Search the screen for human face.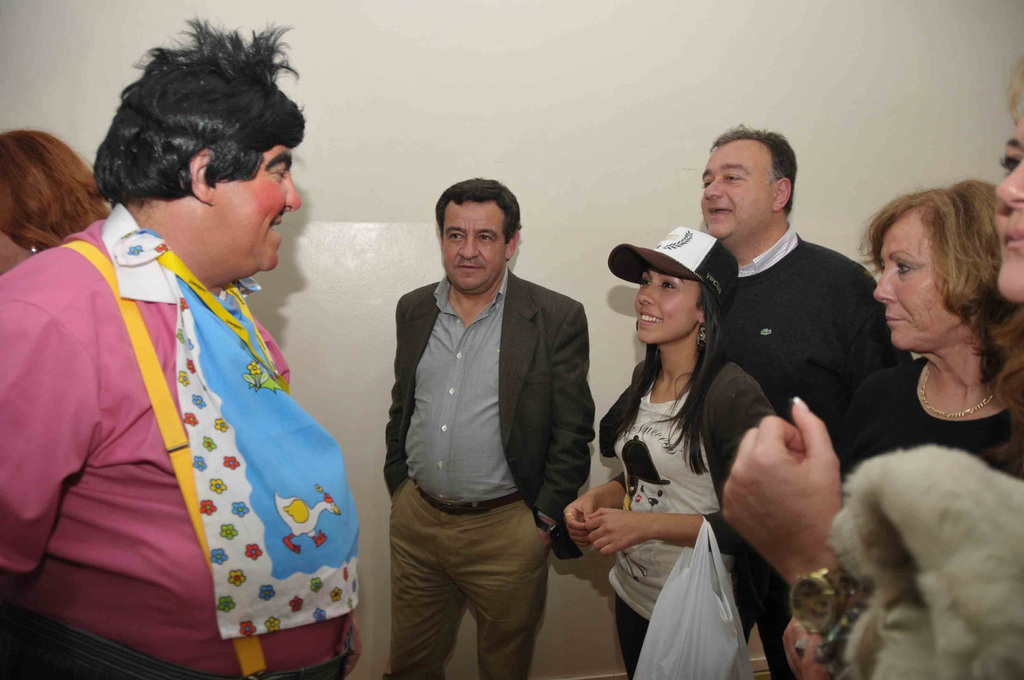
Found at 440 206 502 296.
